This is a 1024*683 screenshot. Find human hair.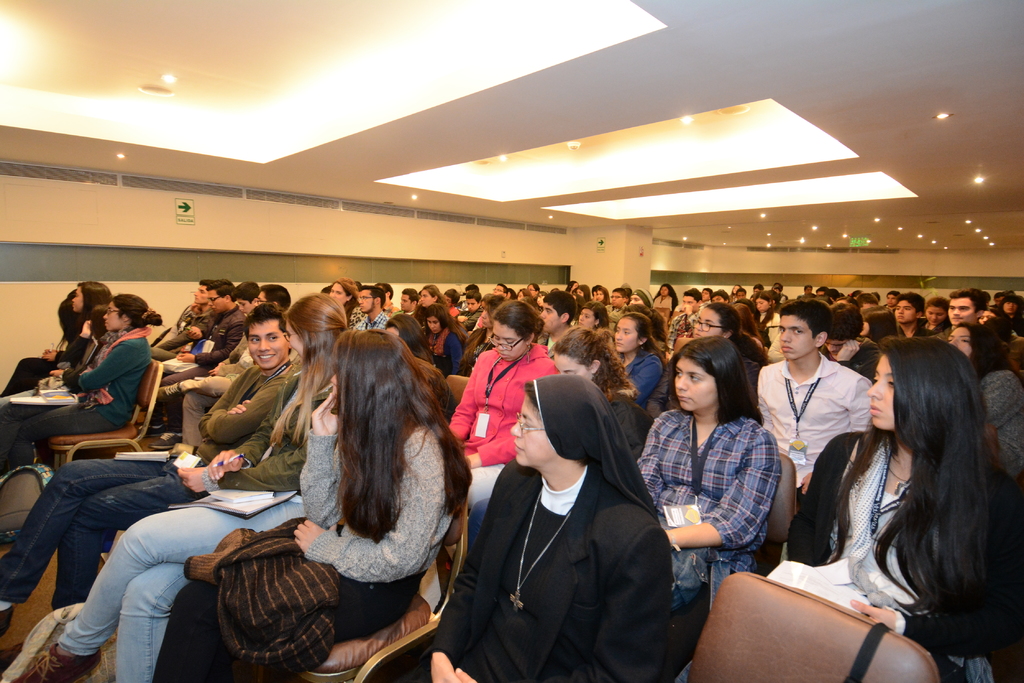
Bounding box: bbox=[846, 346, 1000, 632].
